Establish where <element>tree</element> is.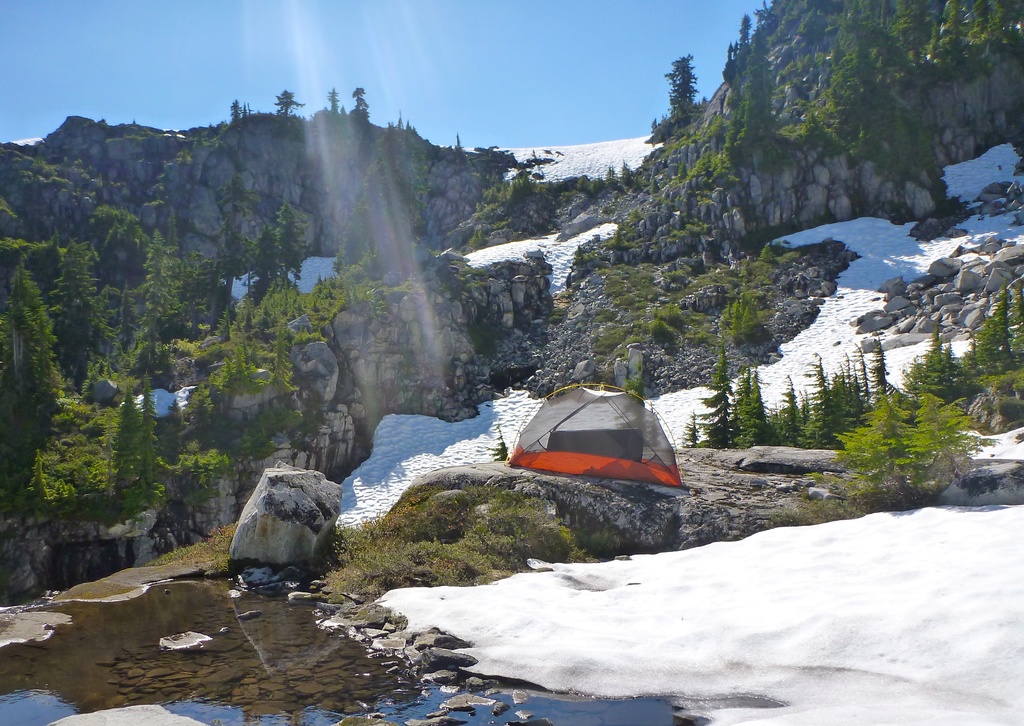
Established at locate(270, 87, 305, 131).
